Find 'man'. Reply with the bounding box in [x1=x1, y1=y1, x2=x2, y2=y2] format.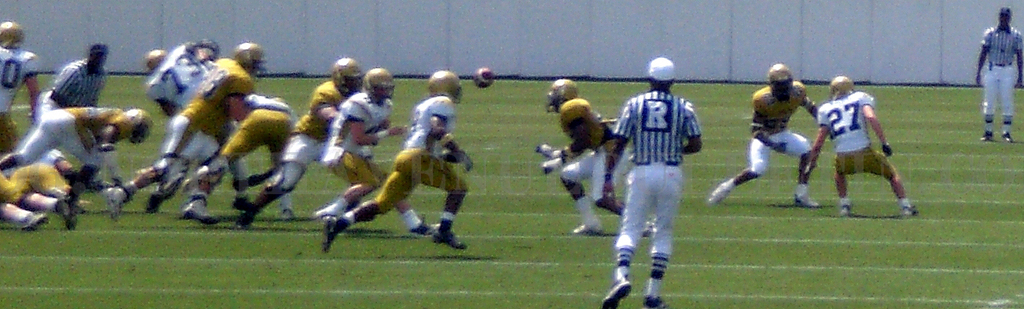
[x1=240, y1=53, x2=374, y2=231].
